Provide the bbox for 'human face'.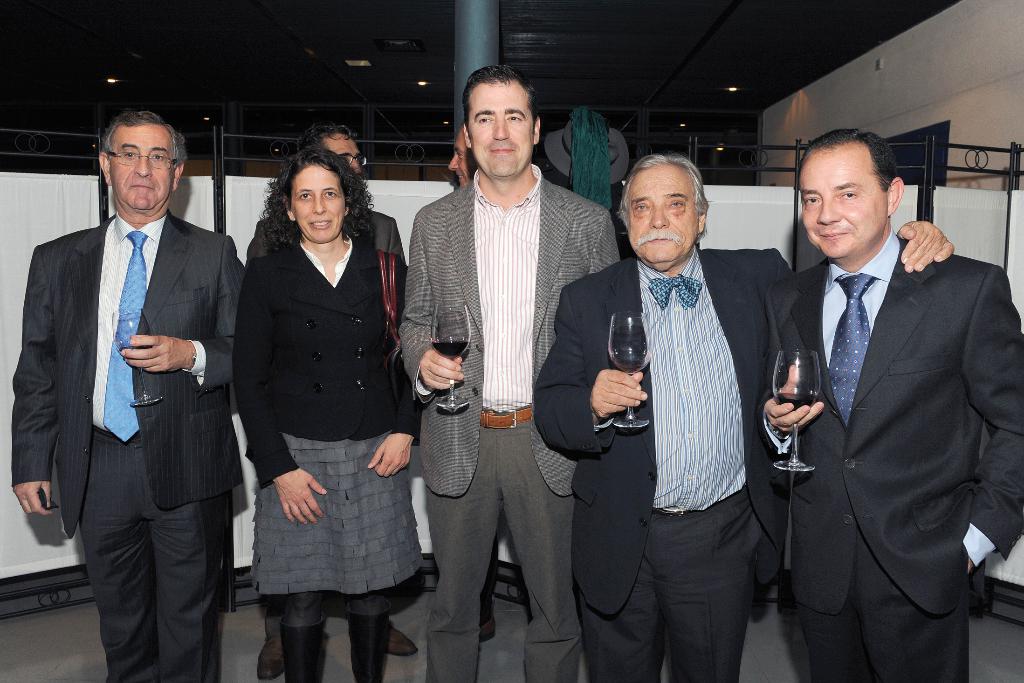
bbox=(109, 125, 176, 211).
